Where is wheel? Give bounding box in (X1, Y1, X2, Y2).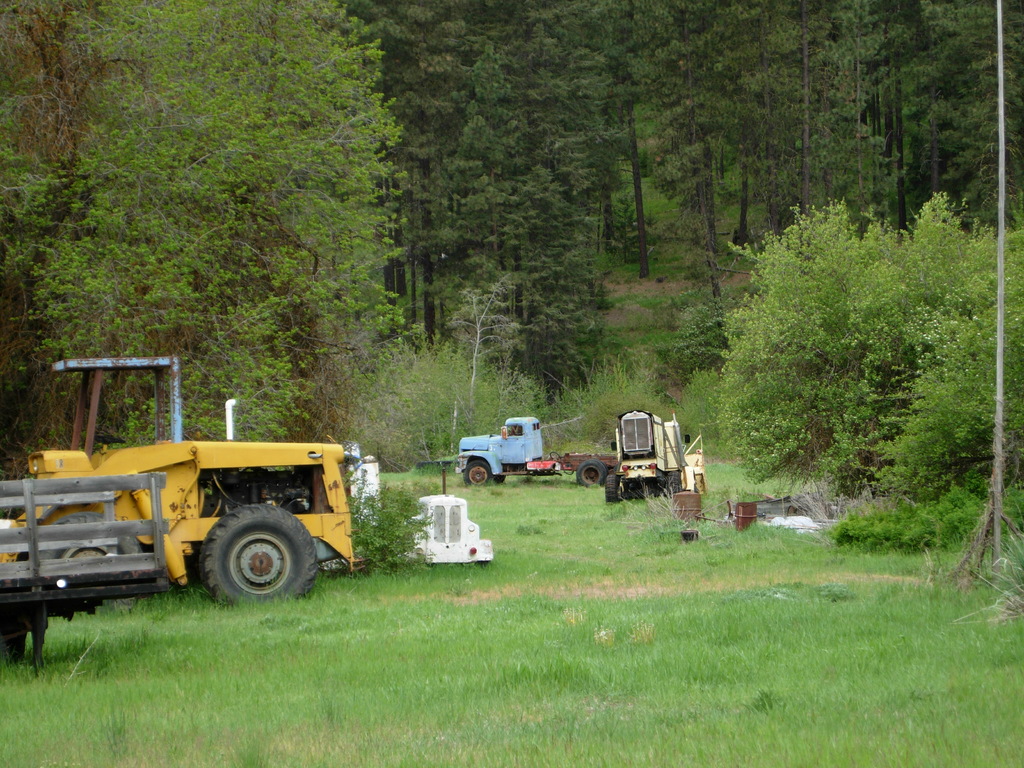
(577, 460, 605, 491).
